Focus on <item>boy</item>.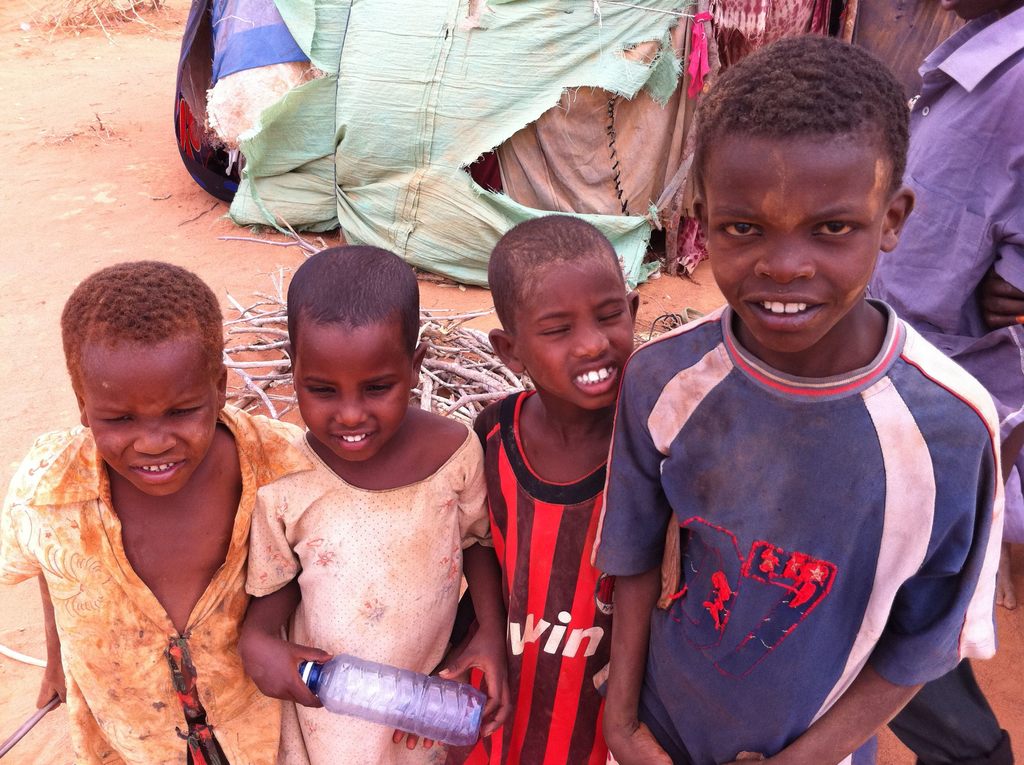
Focused at bbox=(0, 261, 287, 764).
